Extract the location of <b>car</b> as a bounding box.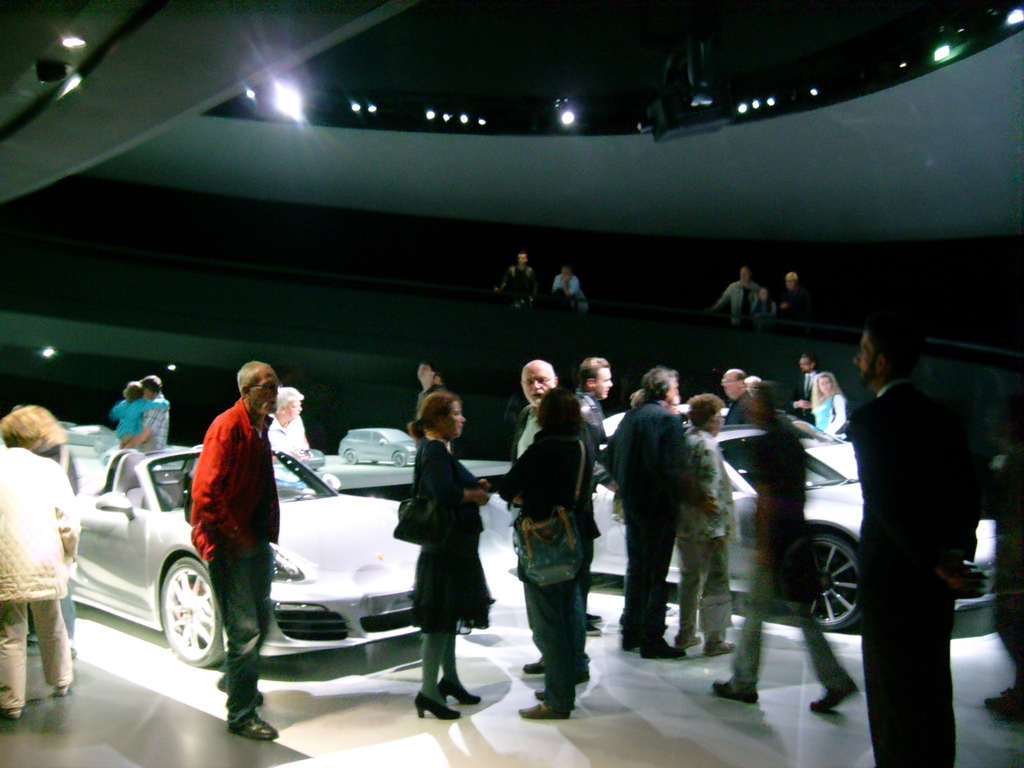
l=76, t=444, r=421, b=668.
